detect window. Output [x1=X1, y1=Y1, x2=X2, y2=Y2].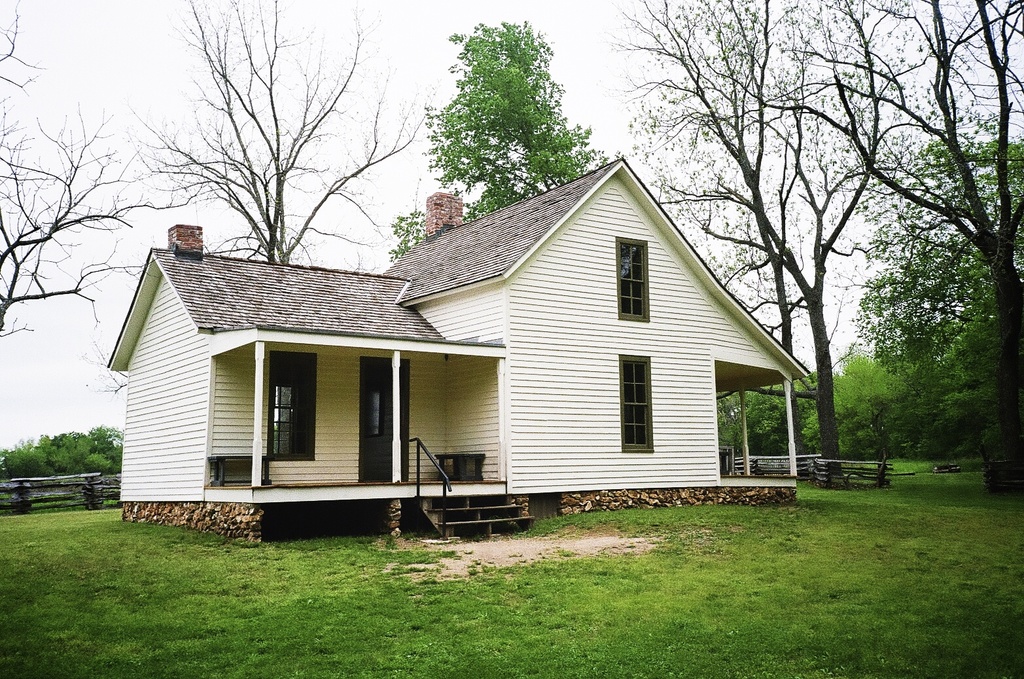
[x1=270, y1=352, x2=316, y2=461].
